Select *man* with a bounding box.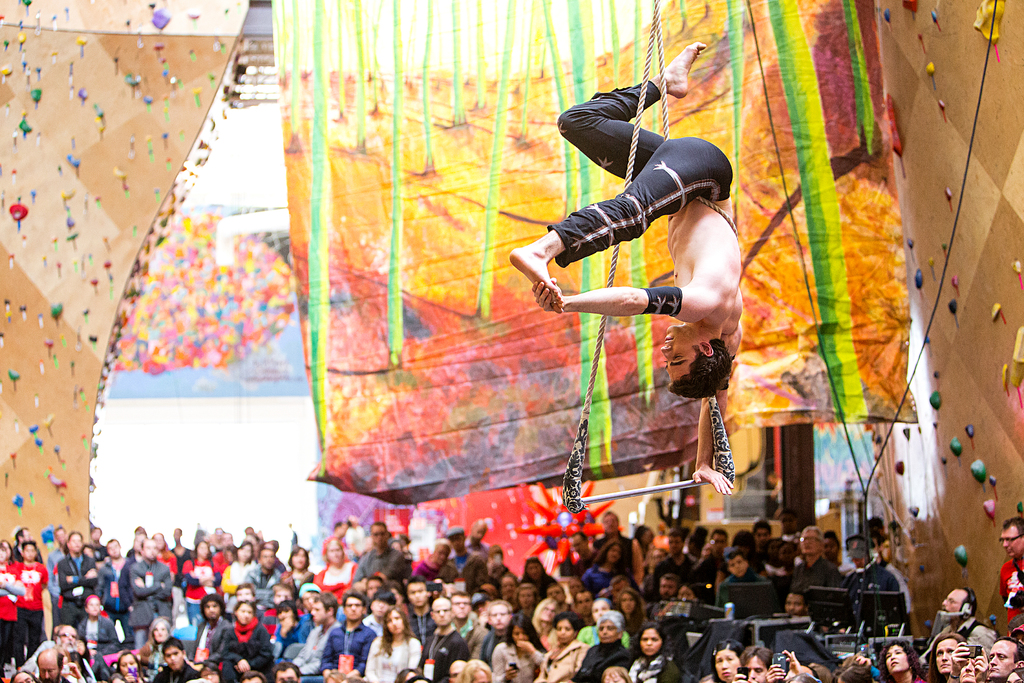
(left=451, top=586, right=488, bottom=657).
